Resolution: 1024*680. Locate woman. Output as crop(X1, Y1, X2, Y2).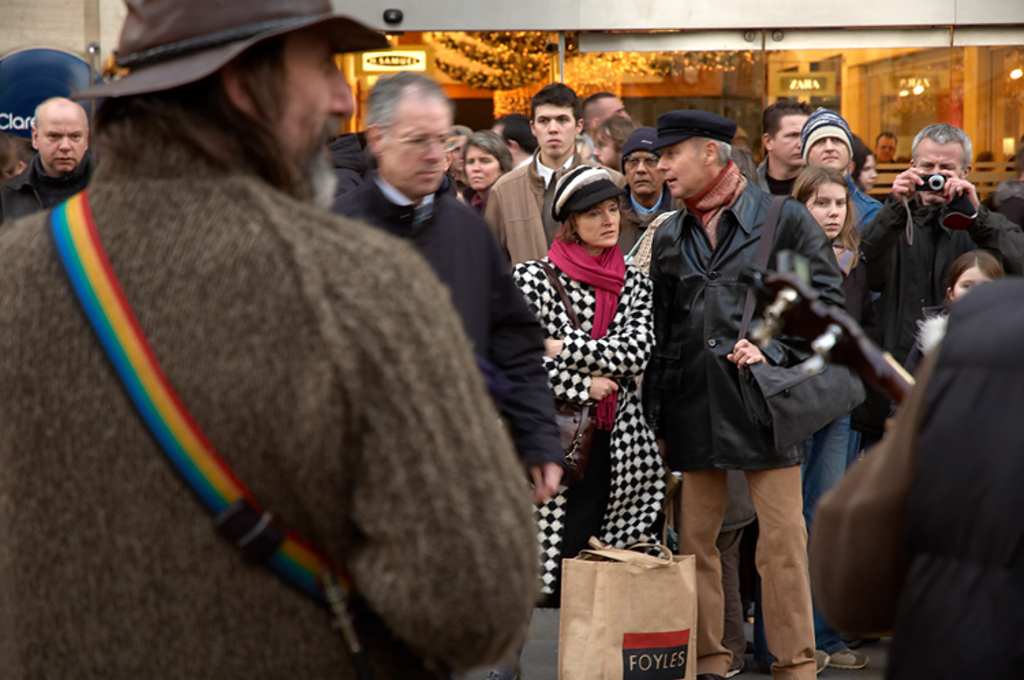
crop(461, 128, 519, 216).
